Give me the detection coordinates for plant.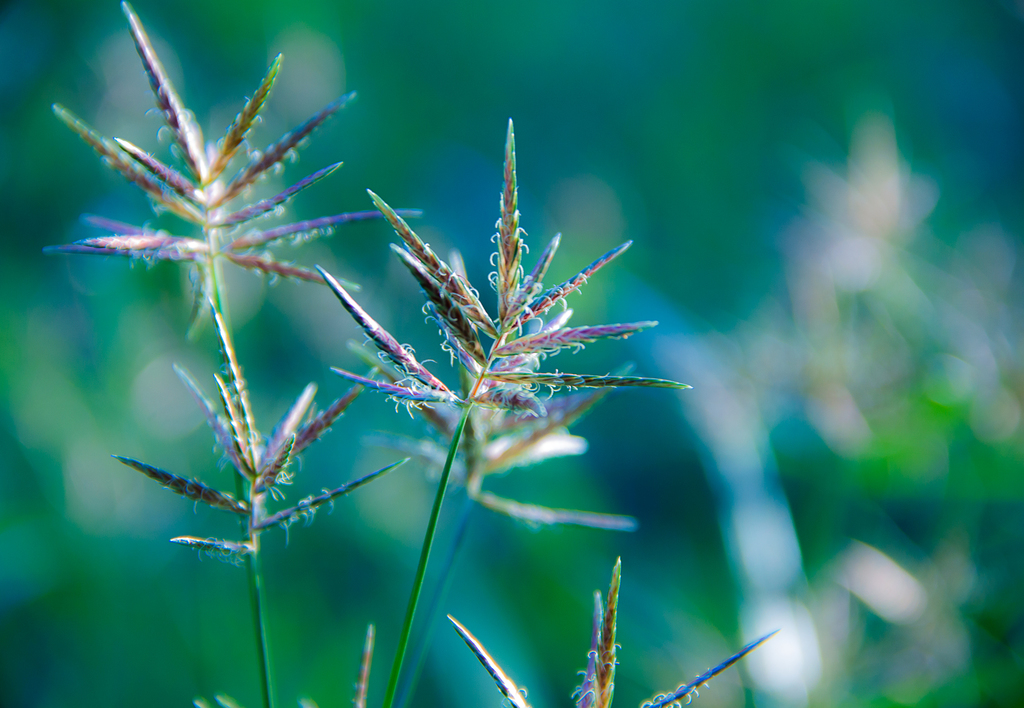
[x1=33, y1=0, x2=749, y2=707].
